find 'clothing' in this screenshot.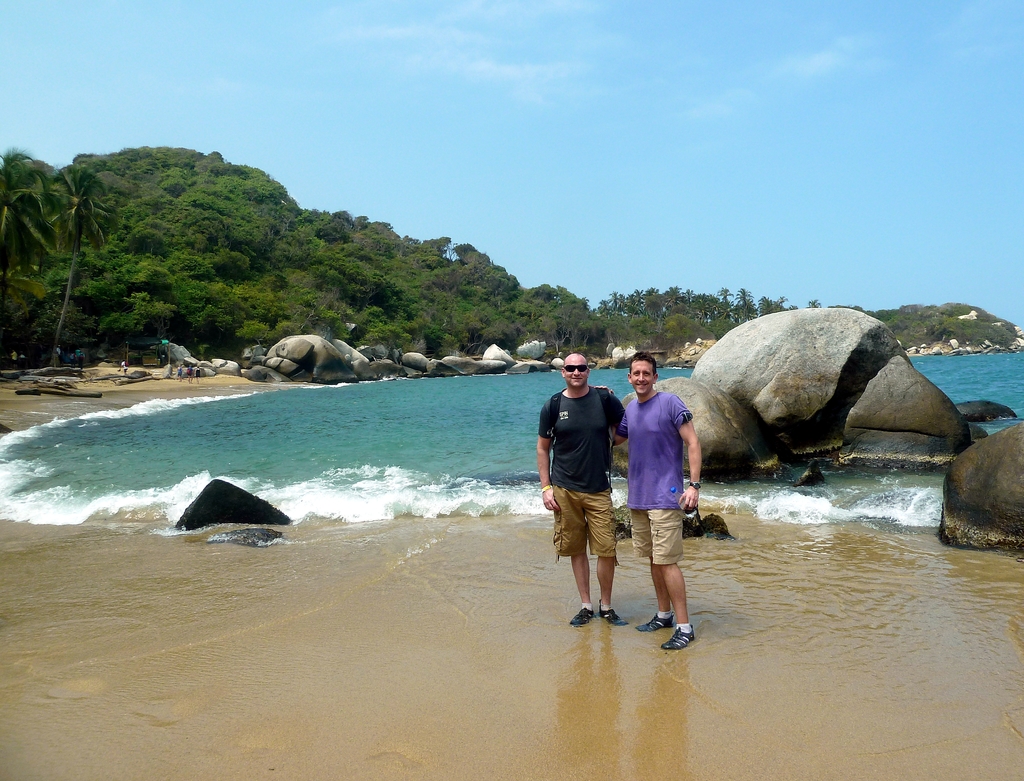
The bounding box for 'clothing' is <region>616, 392, 692, 567</region>.
